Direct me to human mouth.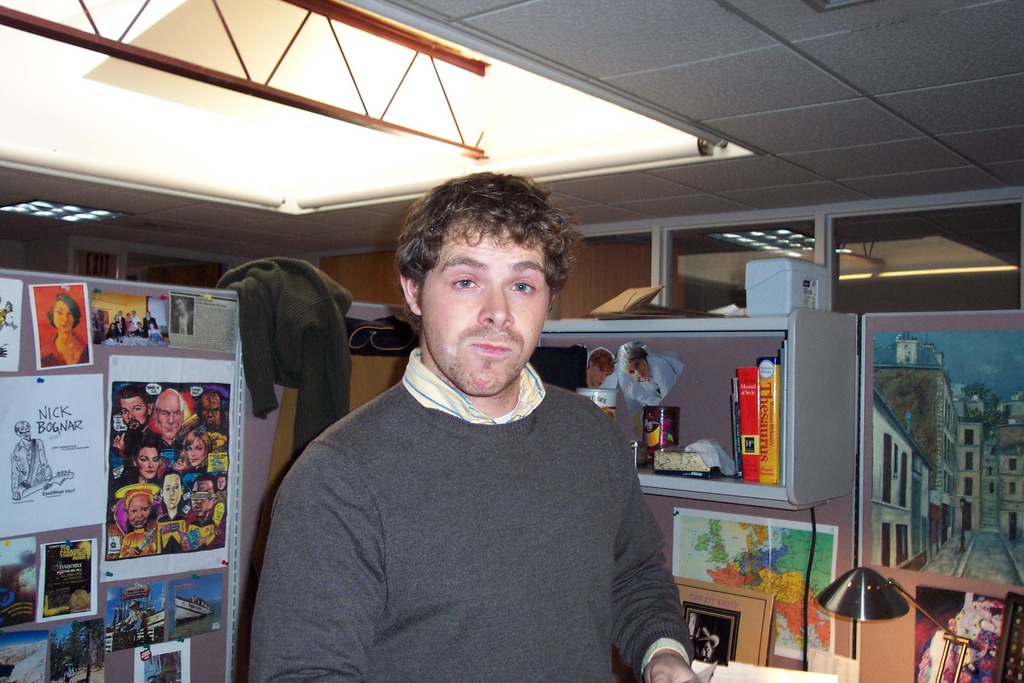
Direction: box=[470, 341, 510, 356].
